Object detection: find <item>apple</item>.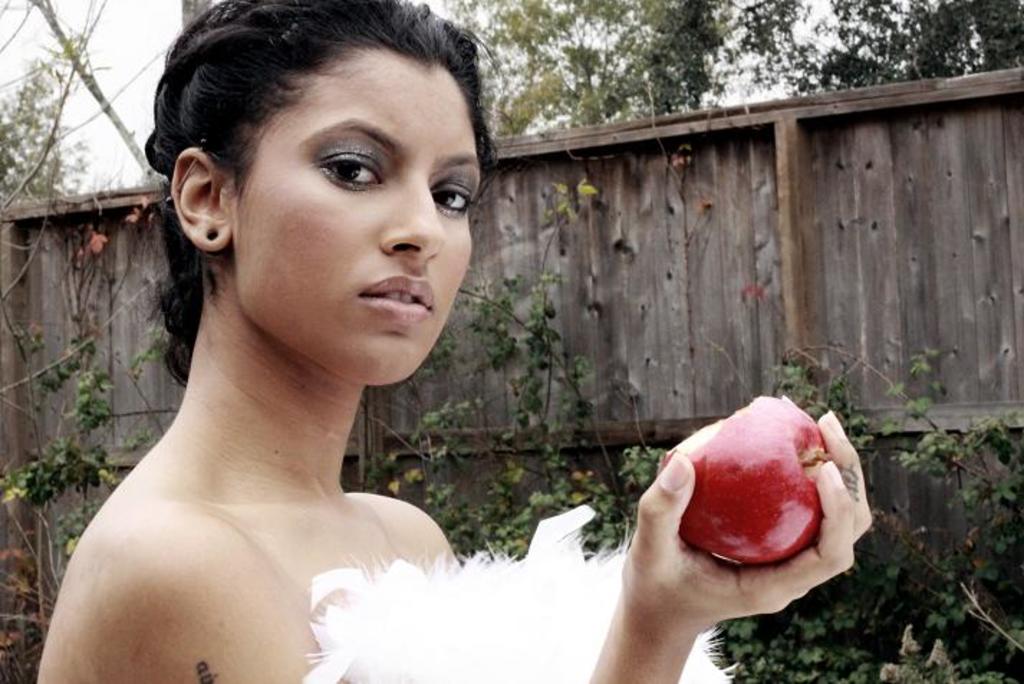
pyautogui.locateOnScreen(620, 417, 855, 601).
